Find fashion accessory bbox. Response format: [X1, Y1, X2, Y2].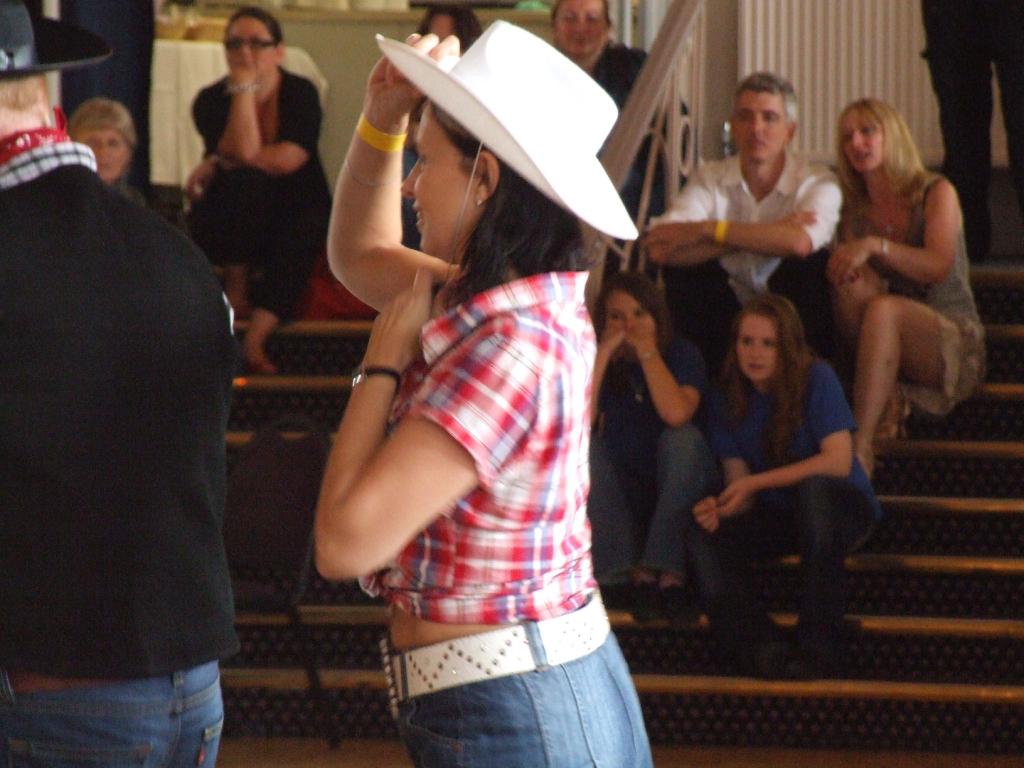
[227, 81, 265, 94].
